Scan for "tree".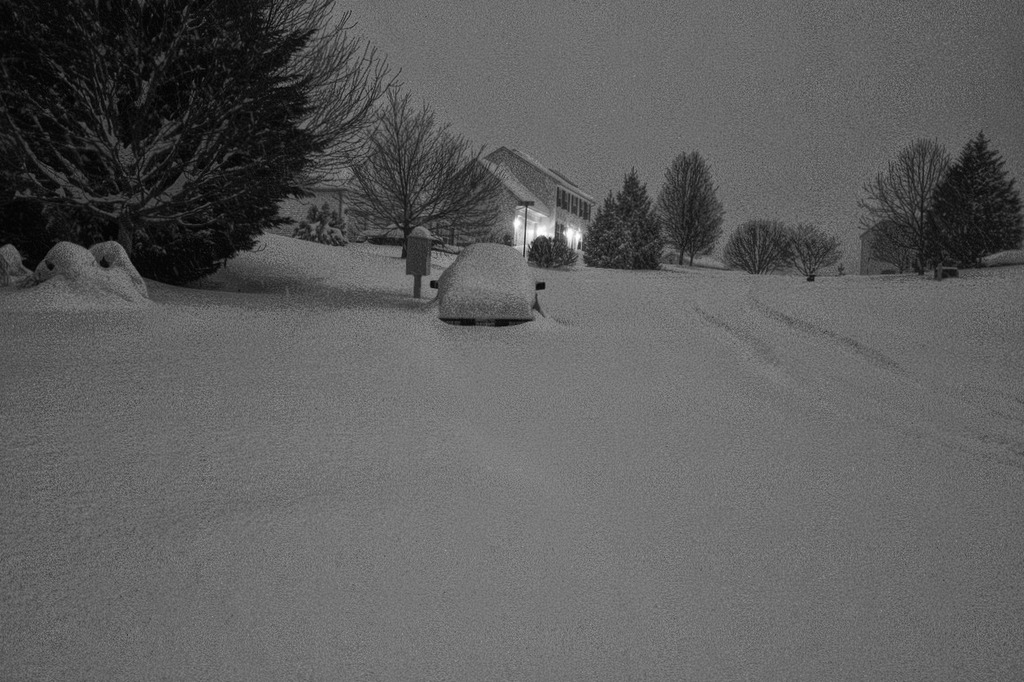
Scan result: locate(581, 192, 634, 271).
